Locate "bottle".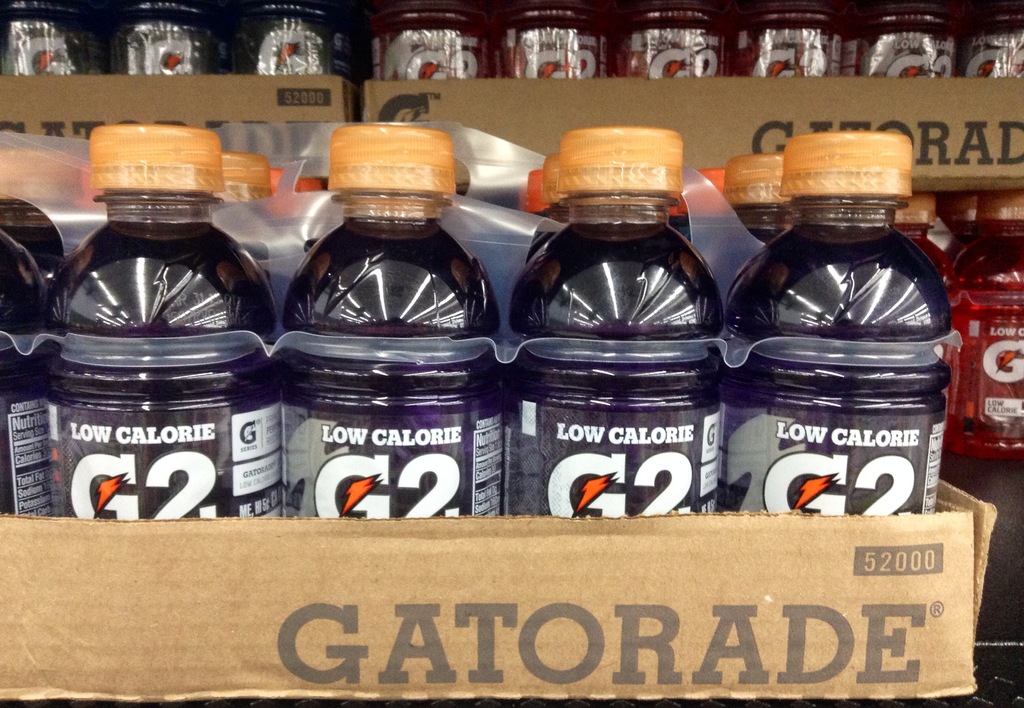
Bounding box: {"left": 509, "top": 127, "right": 738, "bottom": 511}.
